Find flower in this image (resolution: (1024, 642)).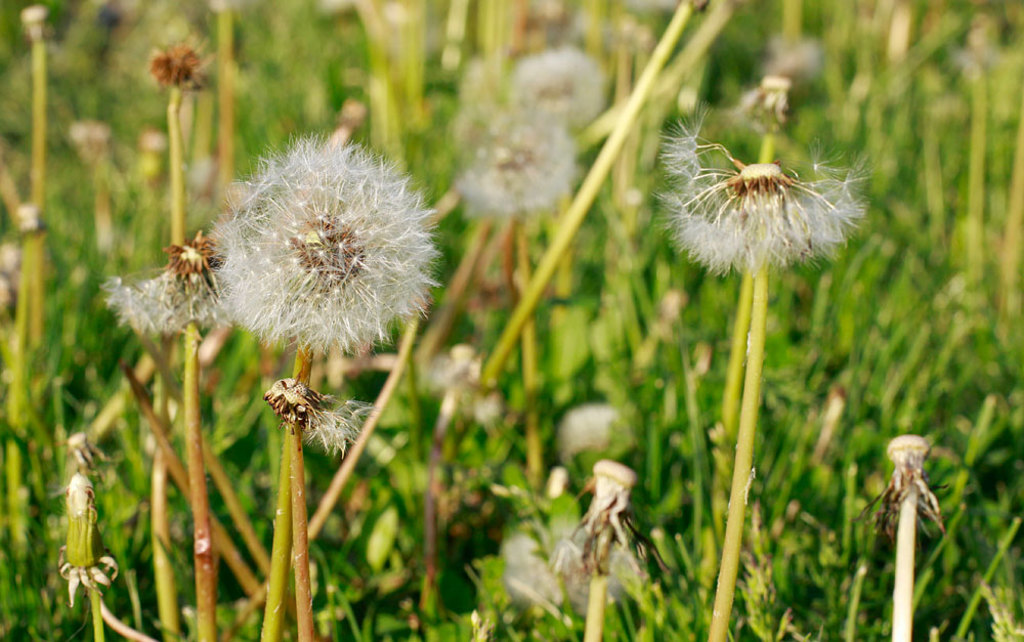
<bbox>521, 44, 602, 121</bbox>.
